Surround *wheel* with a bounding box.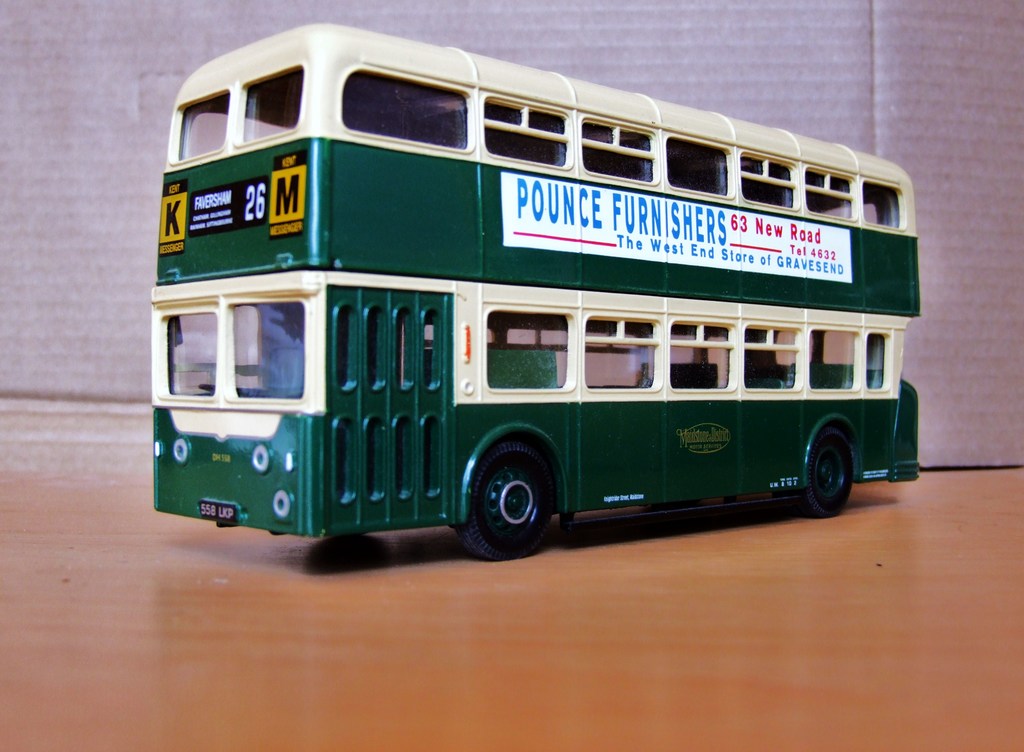
[x1=197, y1=379, x2=248, y2=396].
